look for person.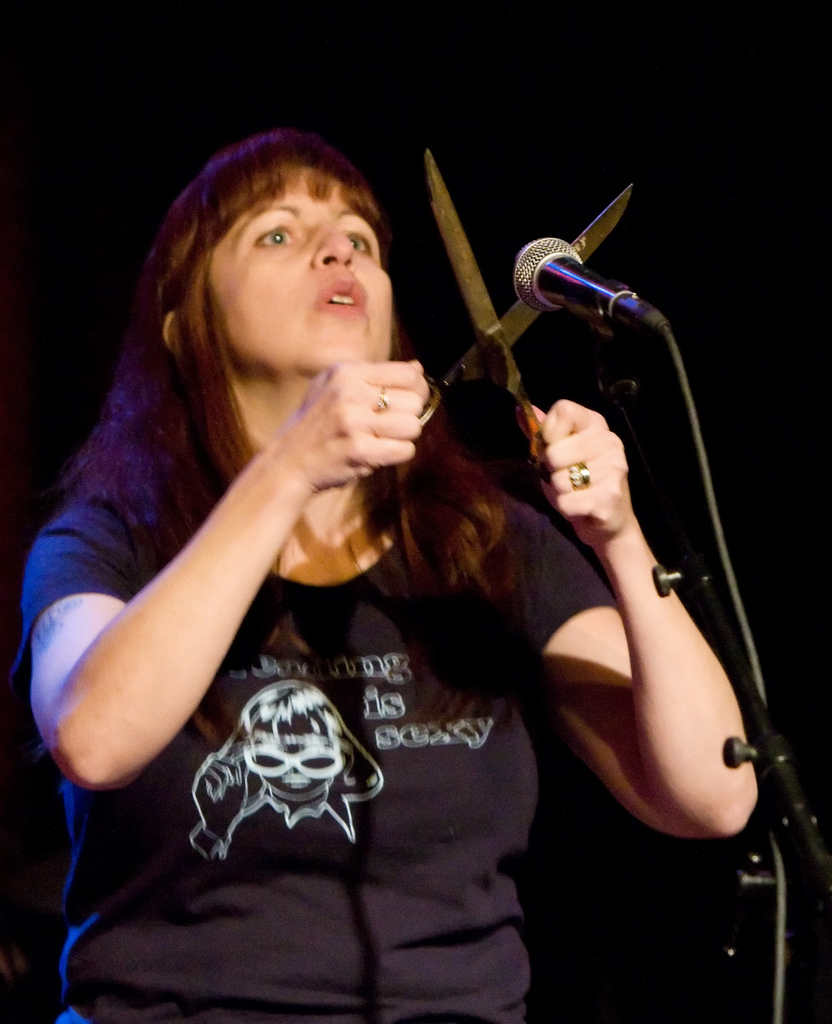
Found: (63,145,624,986).
